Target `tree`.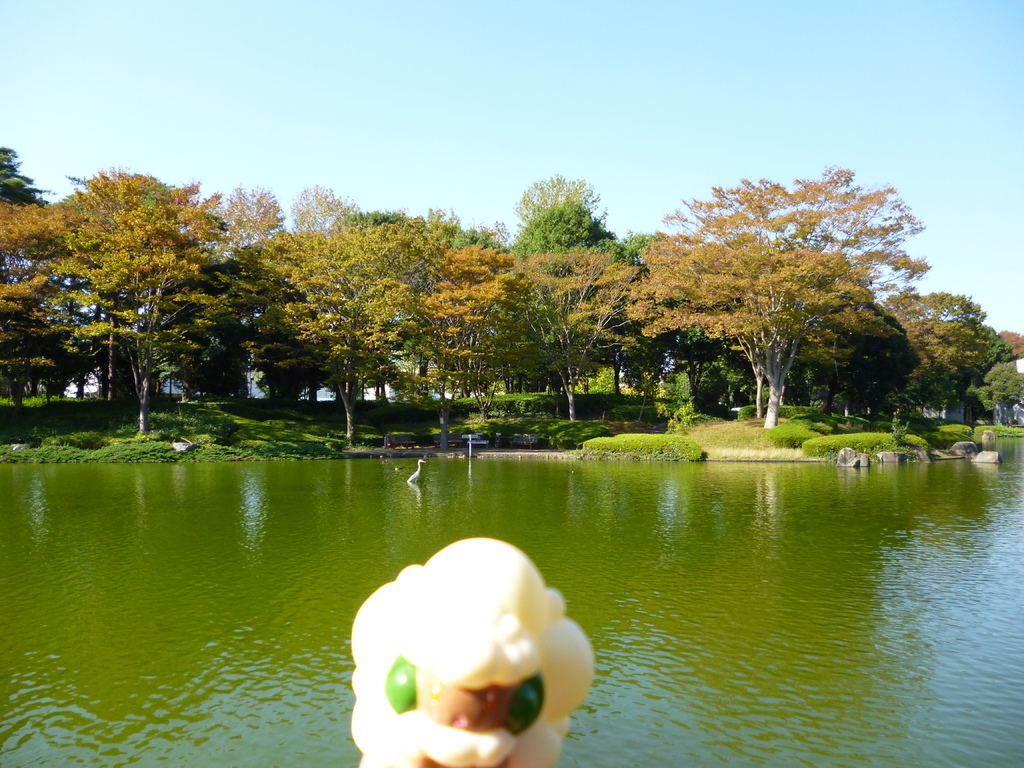
Target region: 879,285,1023,440.
